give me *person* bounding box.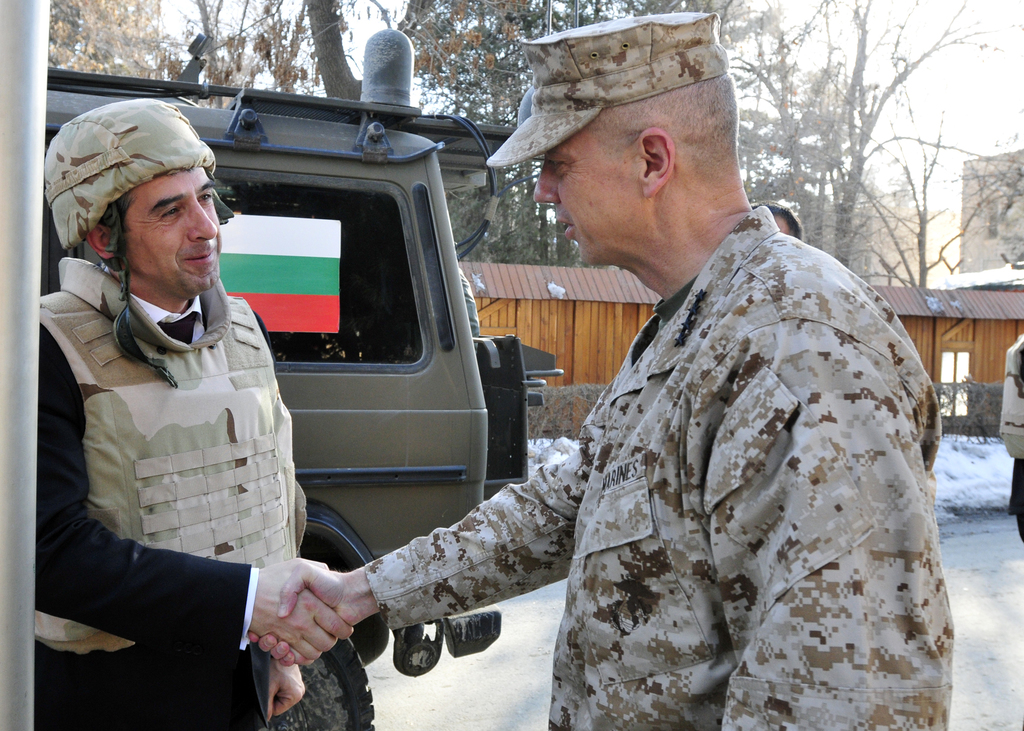
[x1=246, y1=13, x2=956, y2=730].
